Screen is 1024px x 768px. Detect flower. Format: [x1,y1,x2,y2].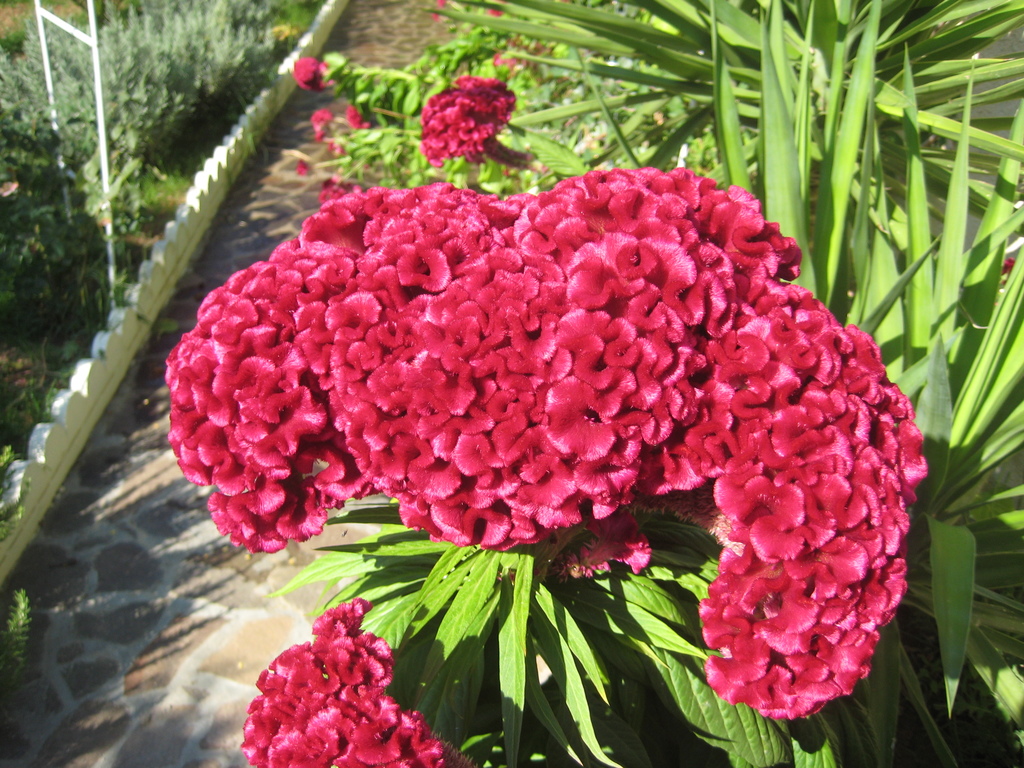
[416,70,542,166].
